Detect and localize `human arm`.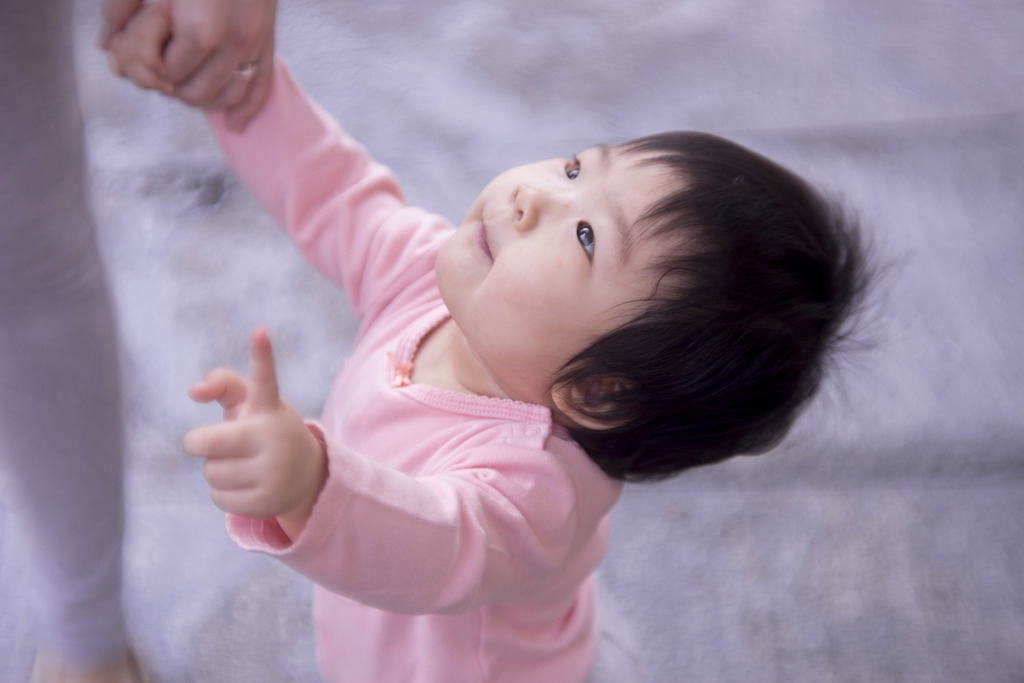
Localized at 105/0/428/320.
